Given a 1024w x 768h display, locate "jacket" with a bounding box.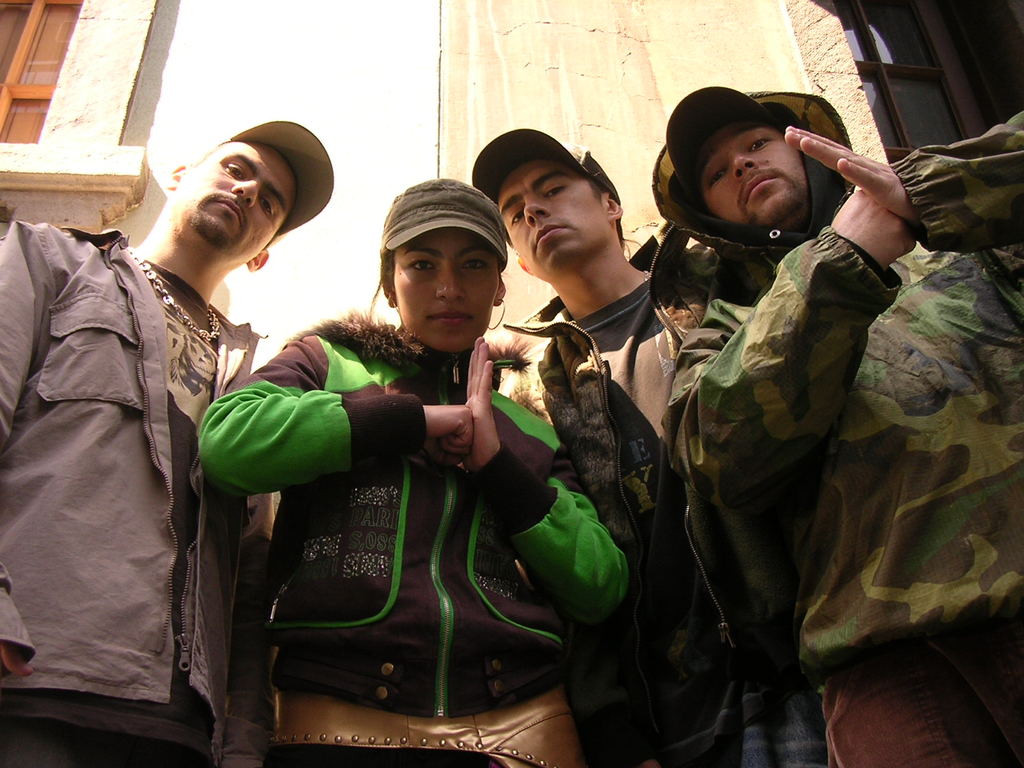
Located: region(499, 225, 719, 767).
